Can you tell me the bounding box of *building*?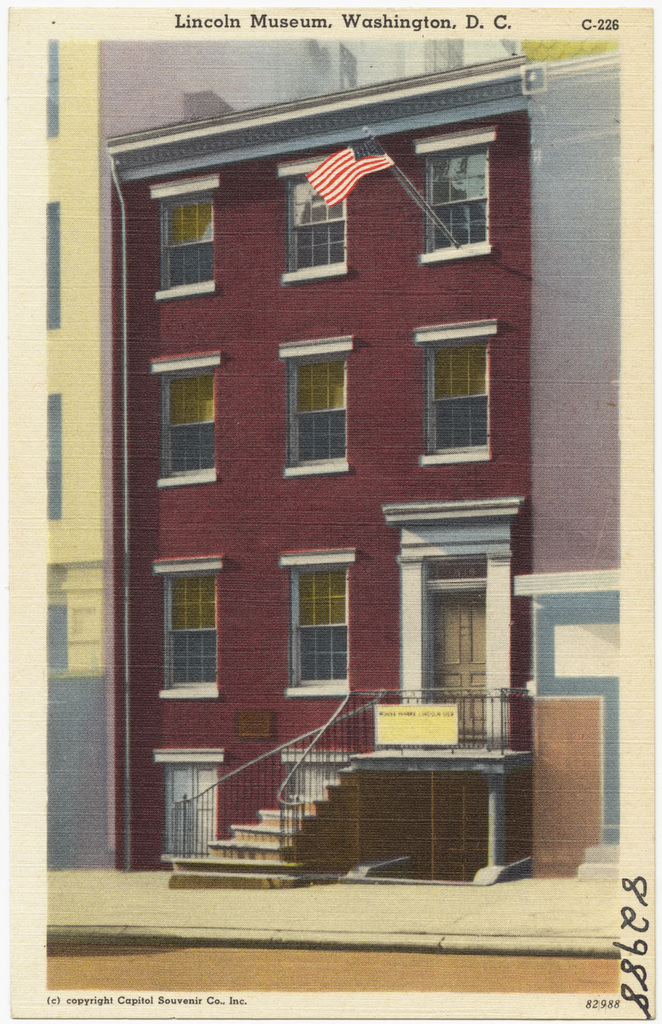
96:57:537:881.
